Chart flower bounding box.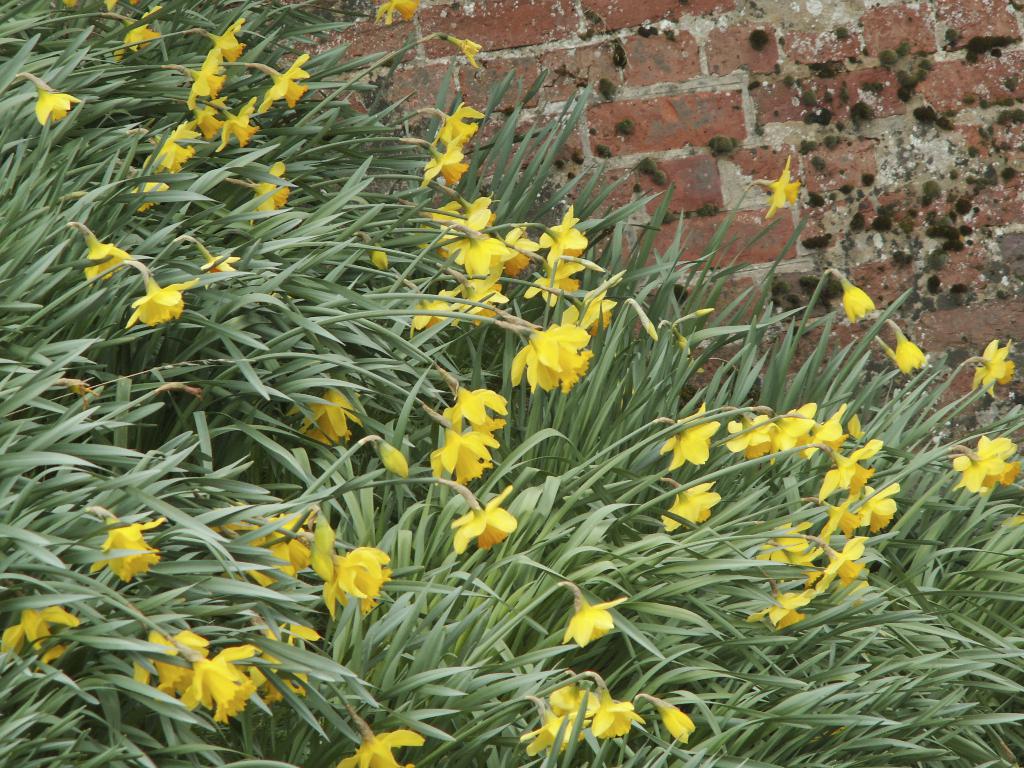
Charted: <box>300,541,397,628</box>.
